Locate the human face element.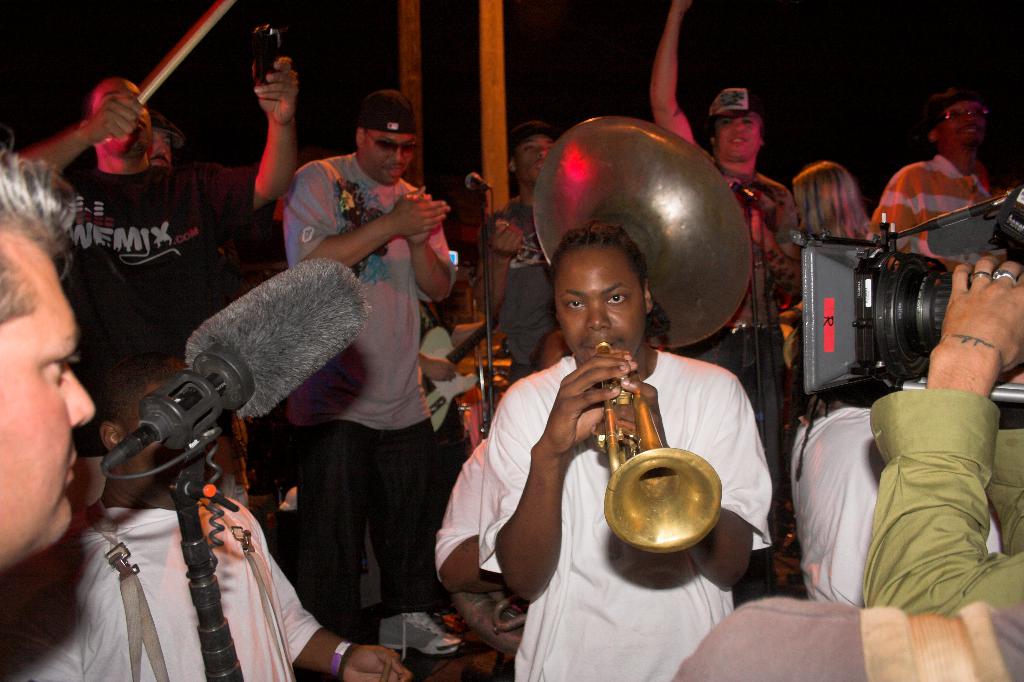
Element bbox: <bbox>941, 106, 986, 142</bbox>.
